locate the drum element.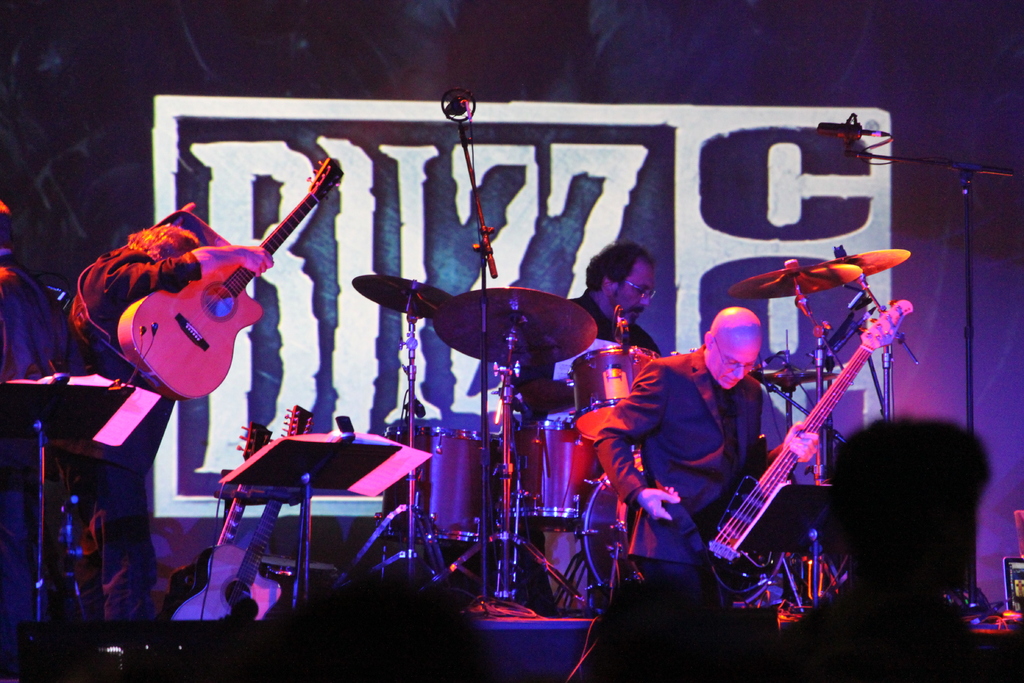
Element bbox: Rect(383, 427, 512, 545).
